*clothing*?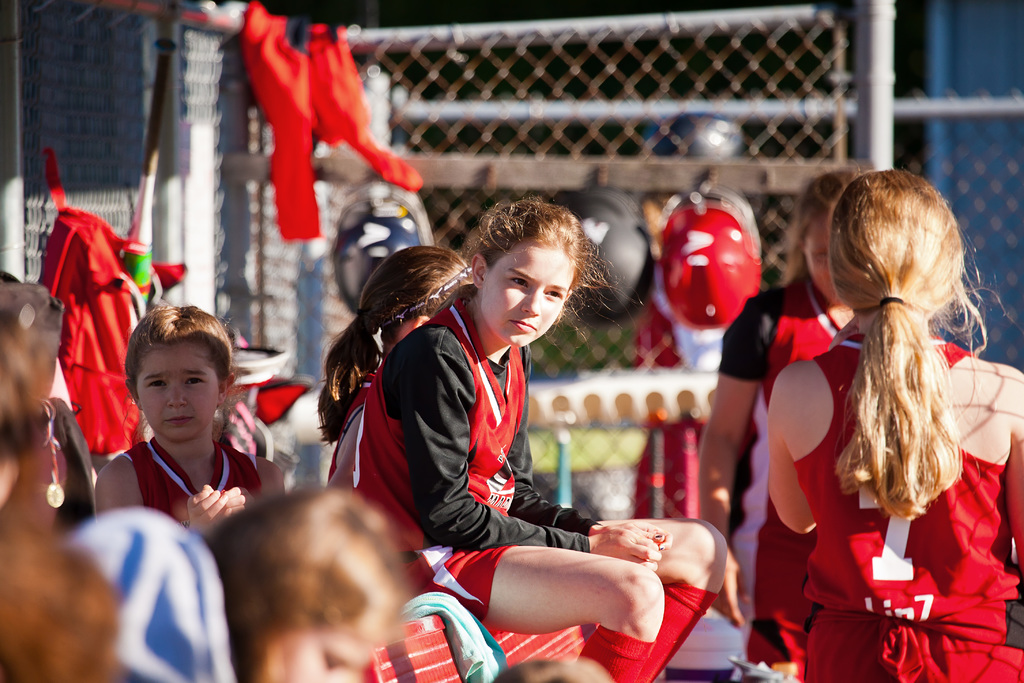
bbox(49, 395, 97, 531)
